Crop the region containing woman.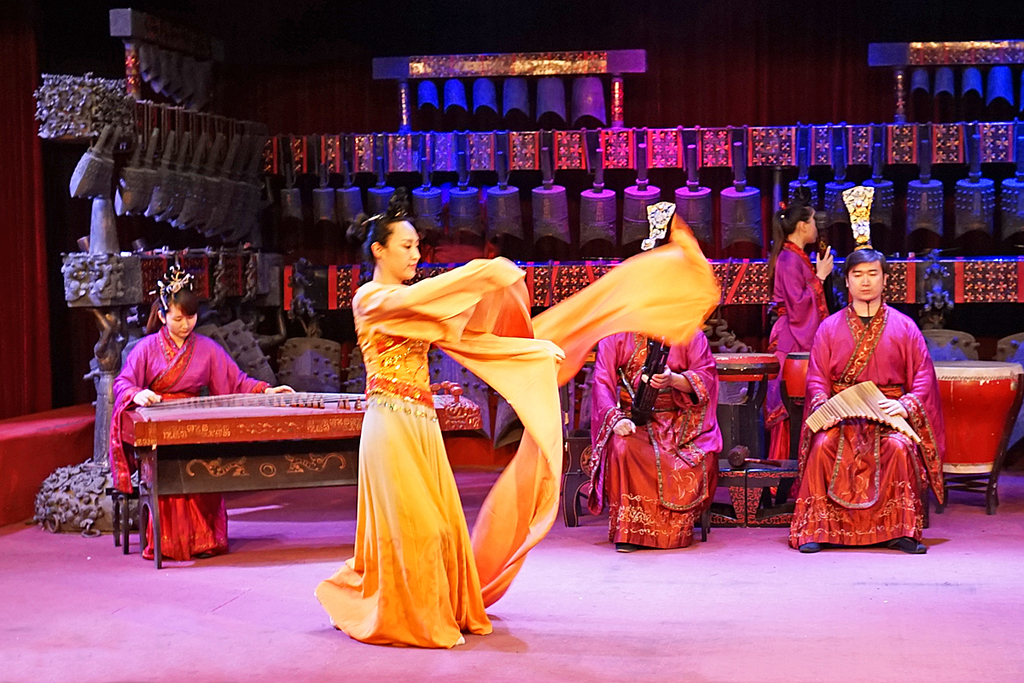
Crop region: {"left": 760, "top": 206, "right": 837, "bottom": 522}.
